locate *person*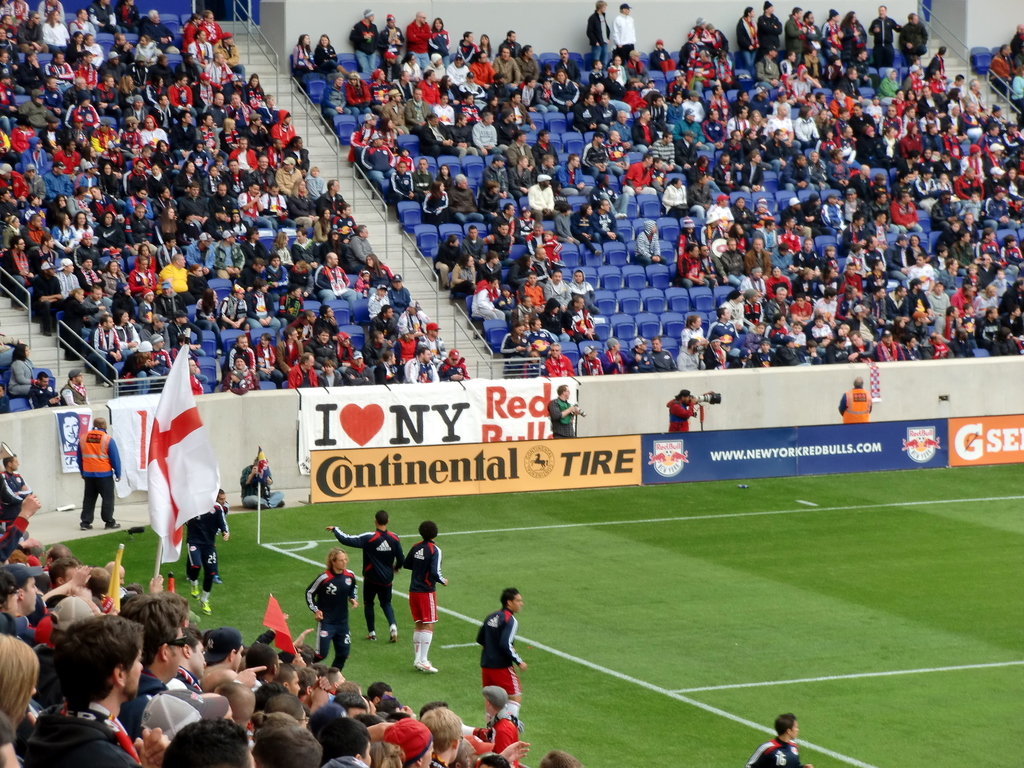
detection(22, 367, 67, 409)
